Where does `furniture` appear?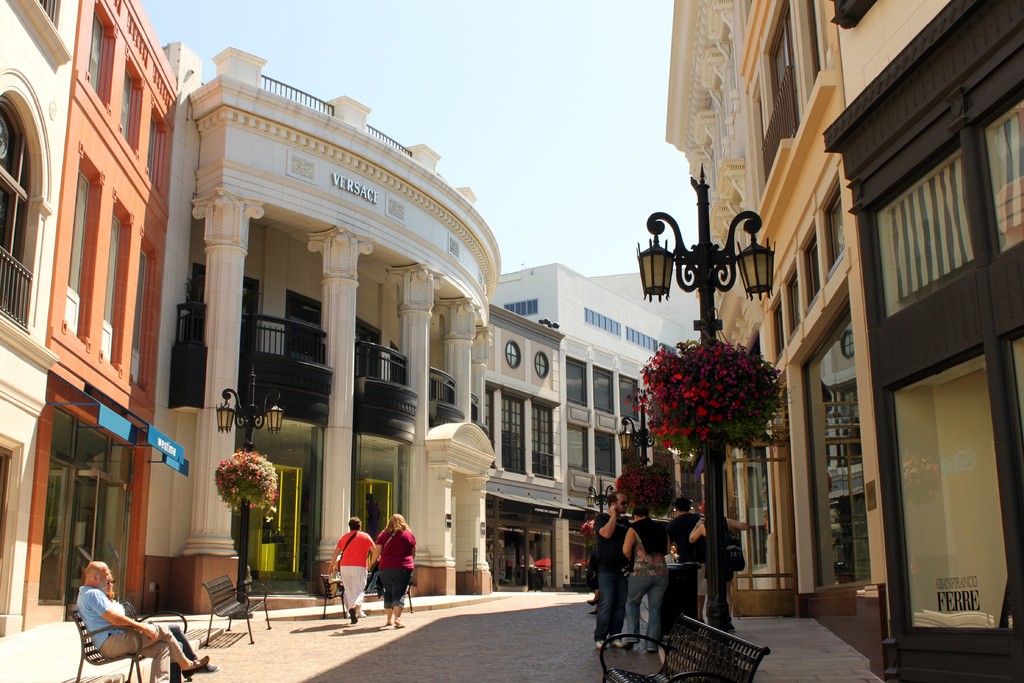
Appears at locate(596, 609, 767, 682).
